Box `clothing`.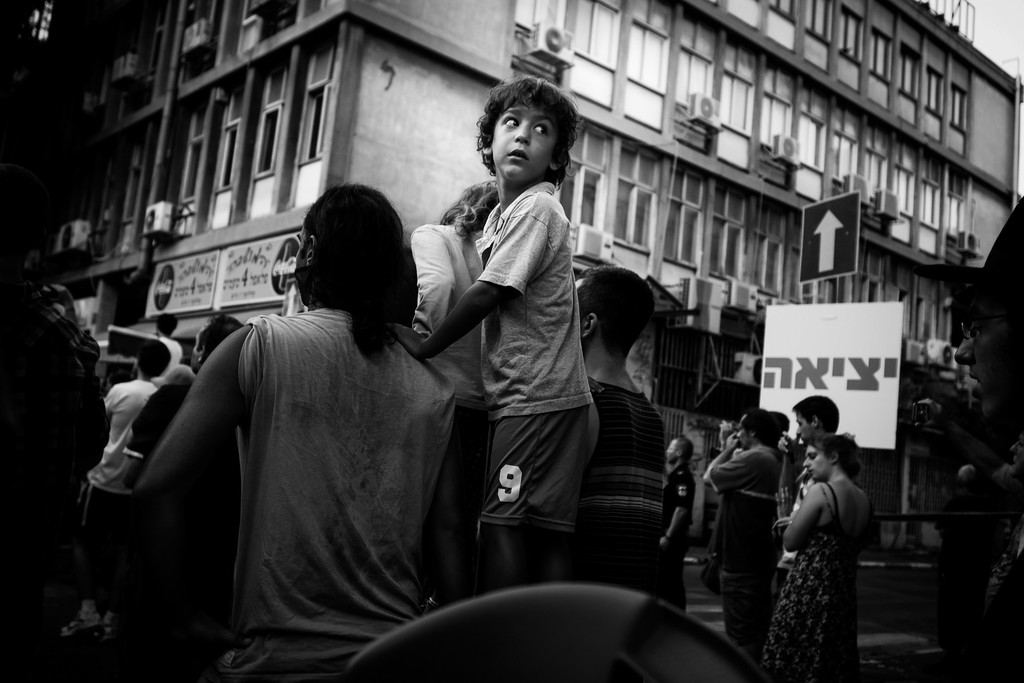
x1=0, y1=275, x2=116, y2=682.
